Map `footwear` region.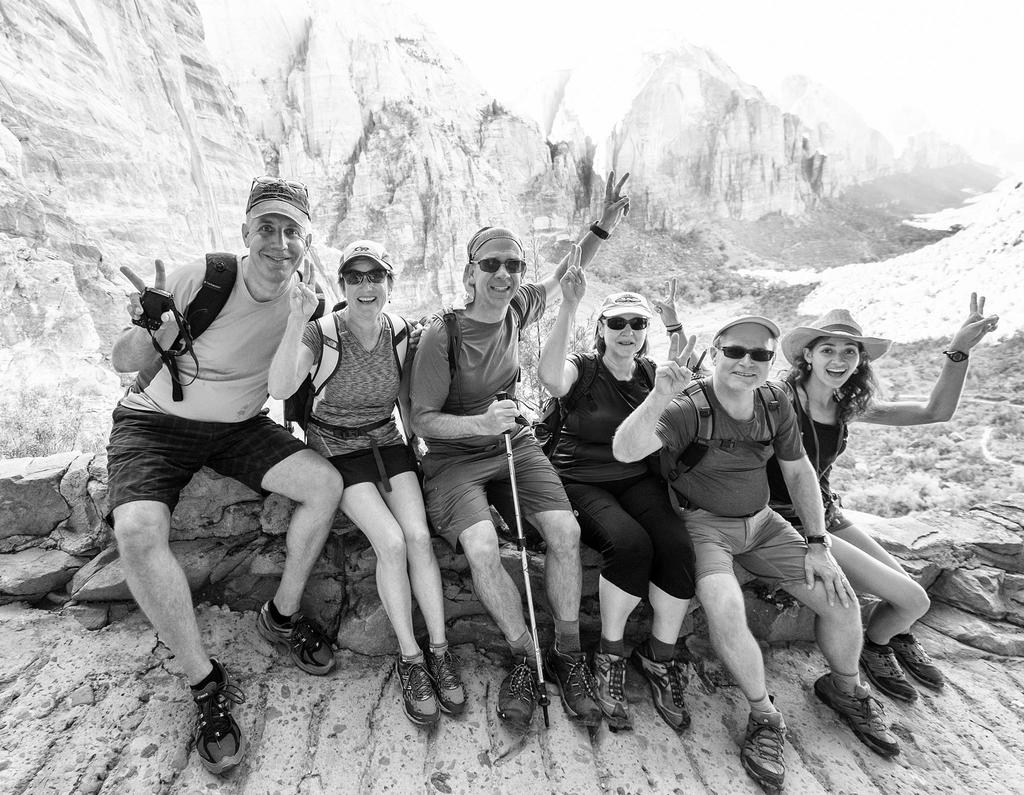
Mapped to [left=252, top=595, right=339, bottom=680].
